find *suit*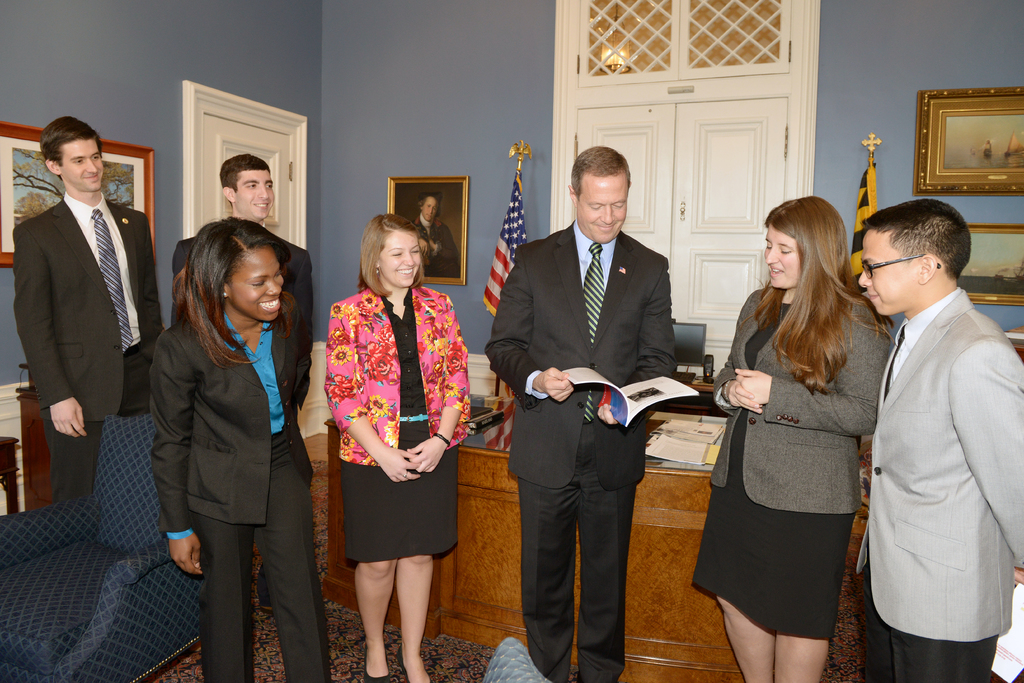
[x1=172, y1=236, x2=314, y2=609]
